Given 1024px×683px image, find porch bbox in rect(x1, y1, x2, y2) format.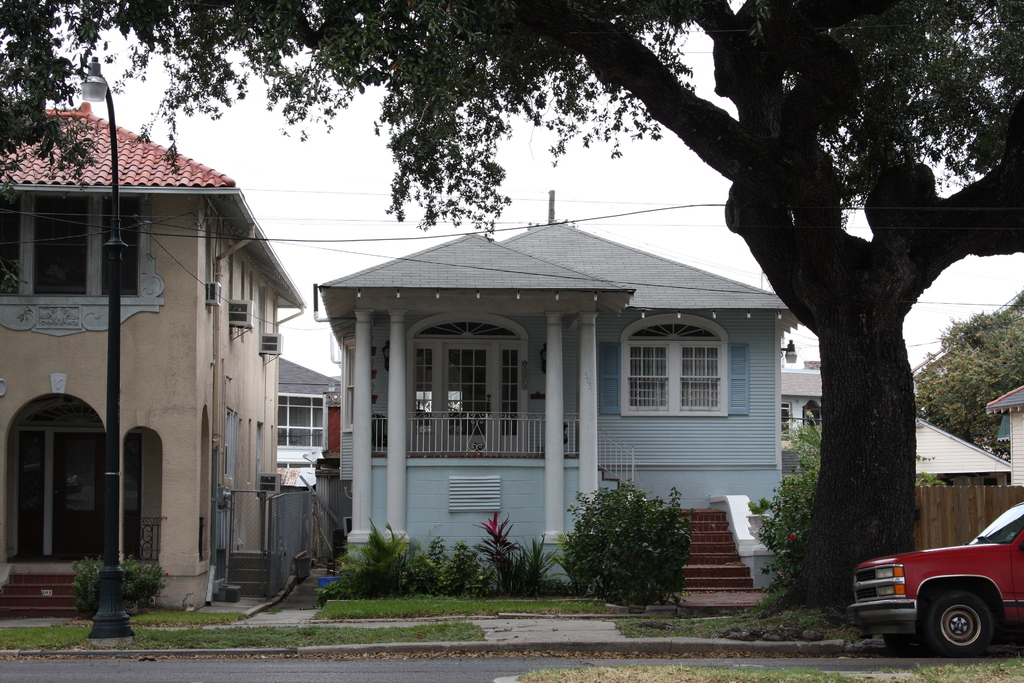
rect(0, 554, 202, 618).
